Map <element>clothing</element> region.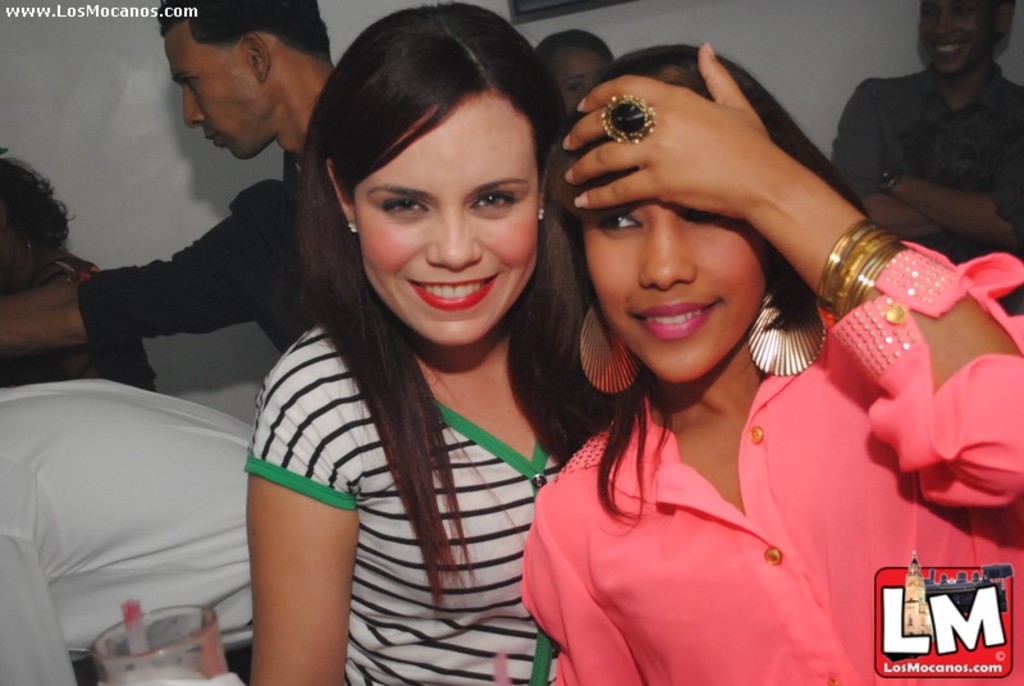
Mapped to 78:146:328:355.
